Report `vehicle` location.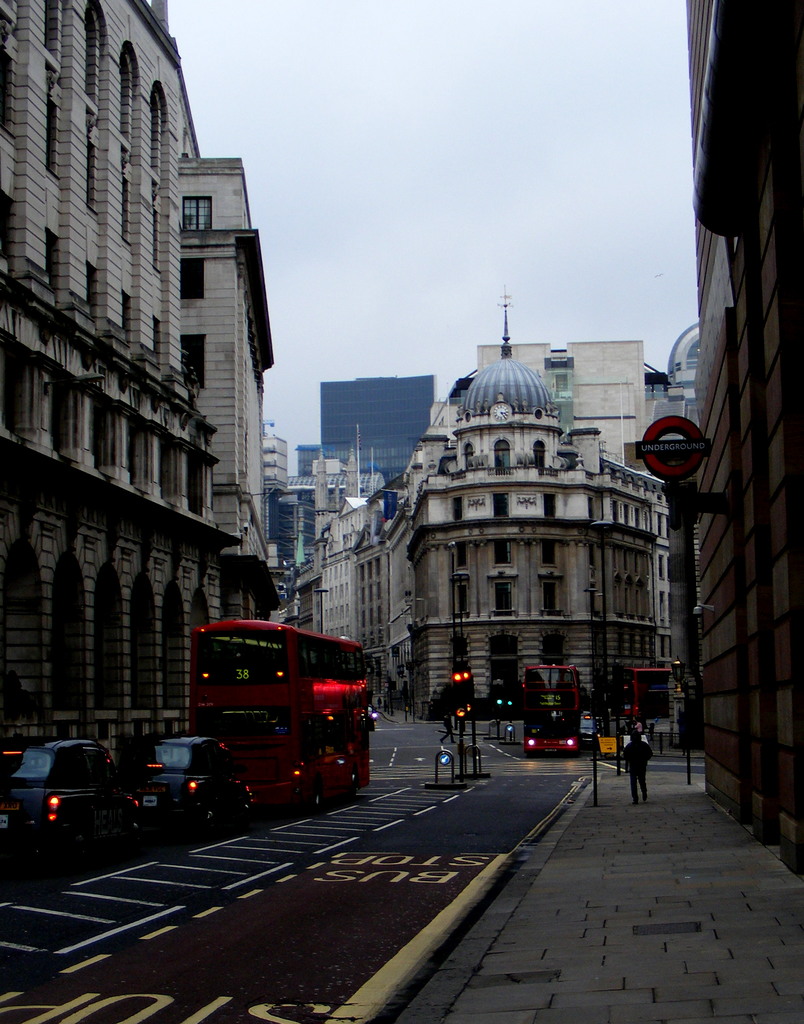
Report: bbox=(0, 735, 138, 861).
